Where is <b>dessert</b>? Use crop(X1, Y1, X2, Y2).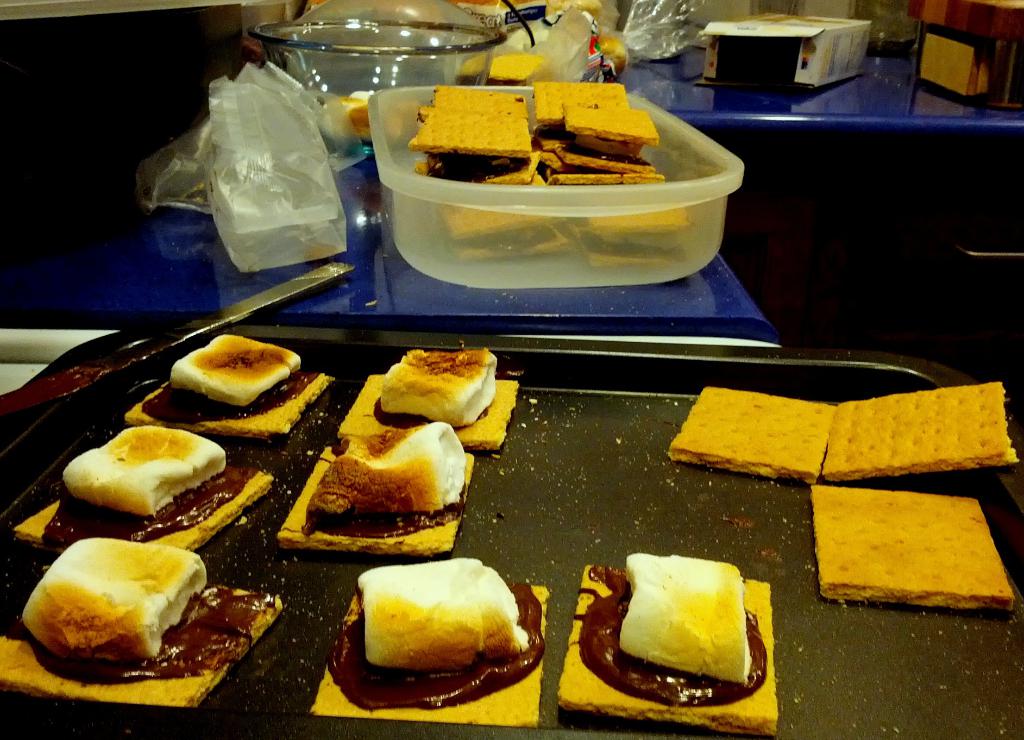
crop(340, 563, 533, 715).
